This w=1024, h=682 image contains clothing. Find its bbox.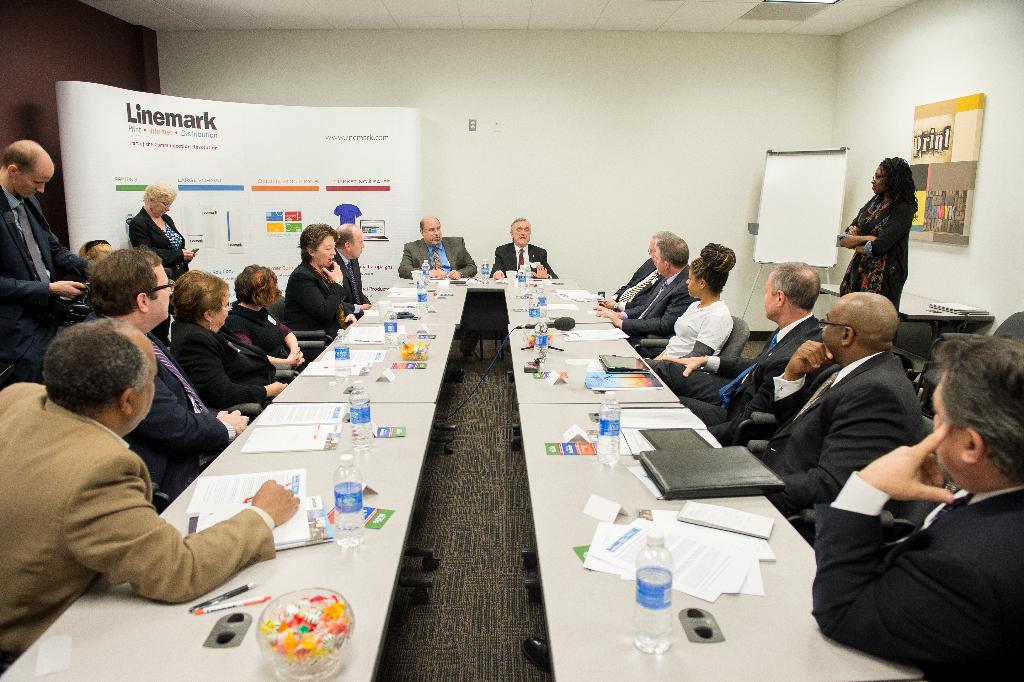
pyautogui.locateOnScreen(122, 326, 237, 494).
